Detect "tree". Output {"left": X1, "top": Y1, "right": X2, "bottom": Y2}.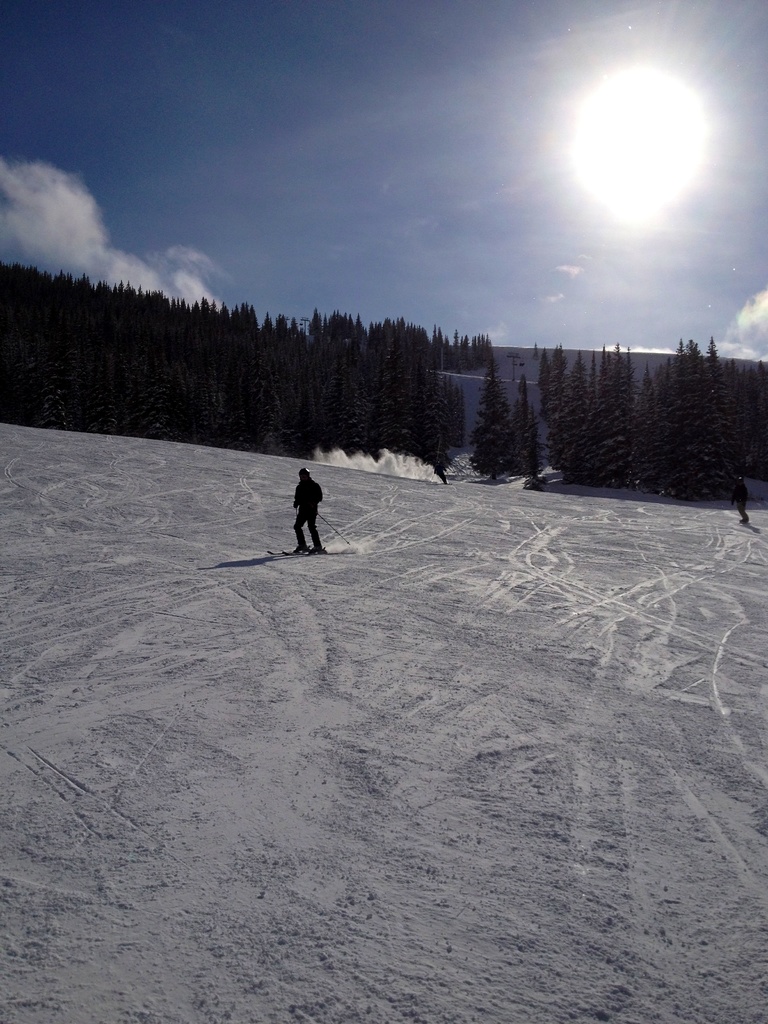
{"left": 660, "top": 321, "right": 749, "bottom": 471}.
